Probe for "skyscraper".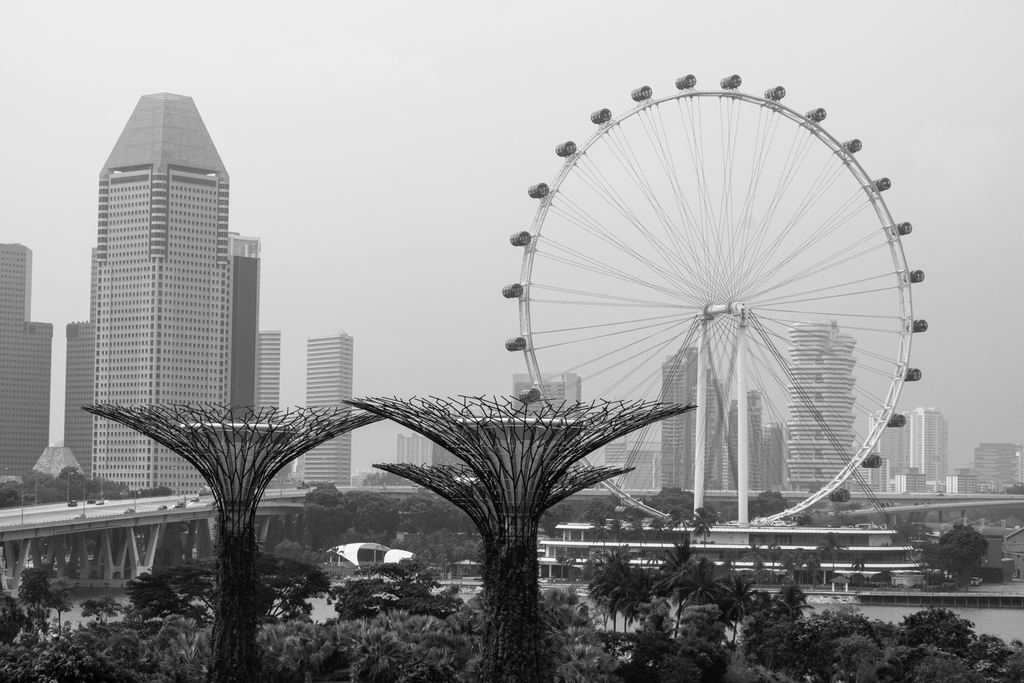
Probe result: box=[761, 415, 779, 493].
